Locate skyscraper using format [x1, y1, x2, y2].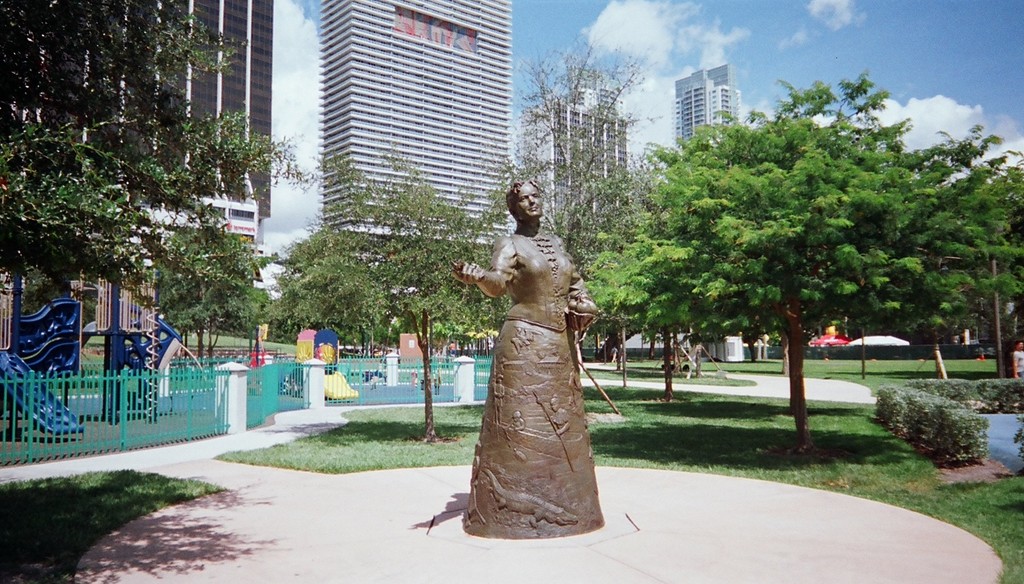
[323, 0, 516, 239].
